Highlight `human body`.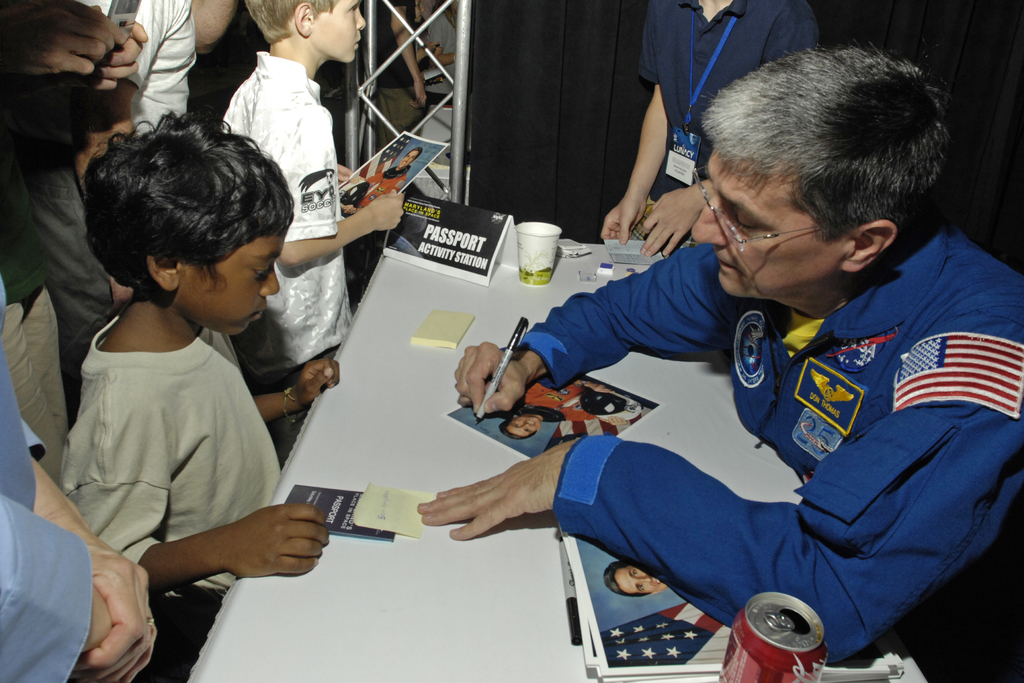
Highlighted region: bbox=(594, 0, 941, 255).
